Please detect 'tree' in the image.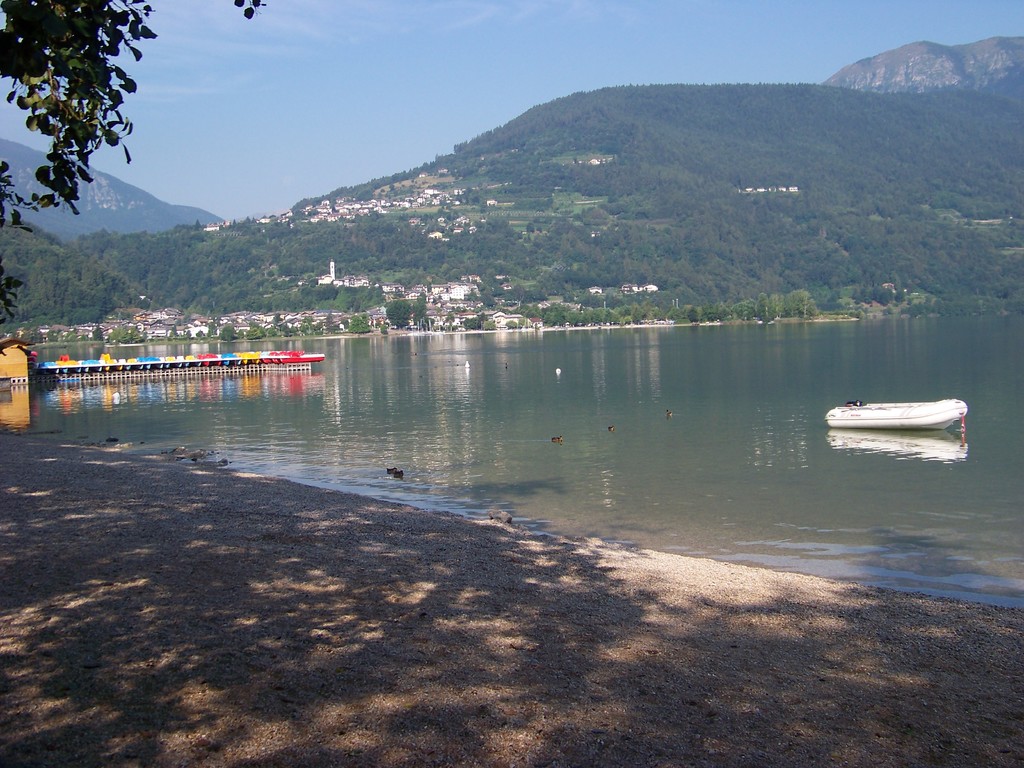
(x1=0, y1=0, x2=164, y2=223).
